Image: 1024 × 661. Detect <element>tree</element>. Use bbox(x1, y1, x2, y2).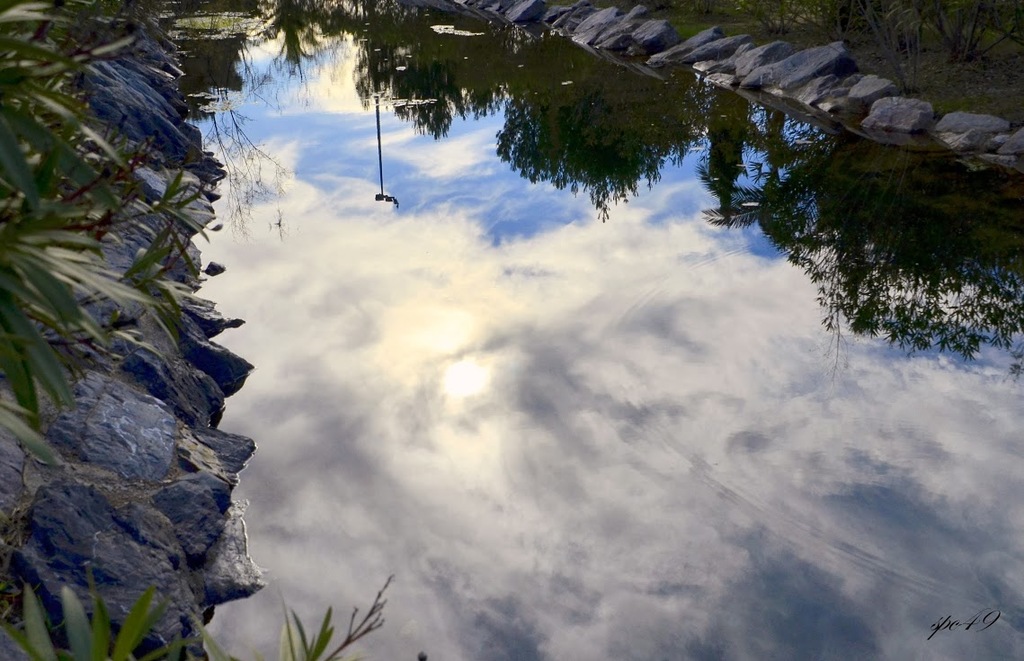
bbox(0, 0, 397, 660).
